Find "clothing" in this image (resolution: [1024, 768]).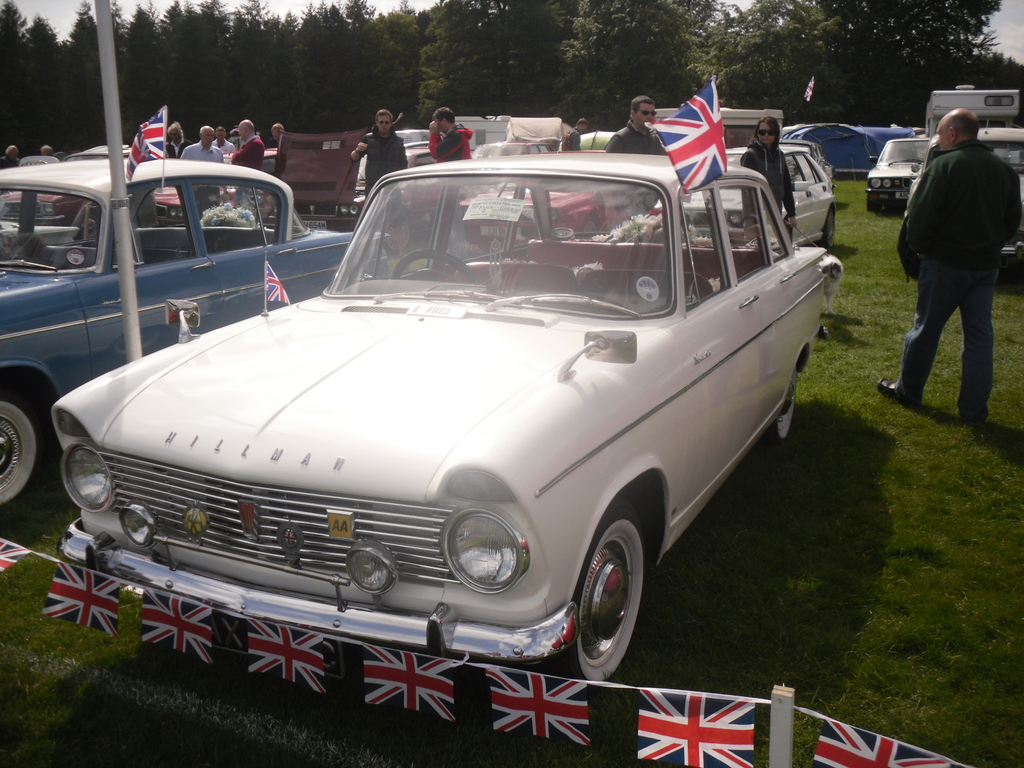
bbox=(216, 138, 242, 152).
